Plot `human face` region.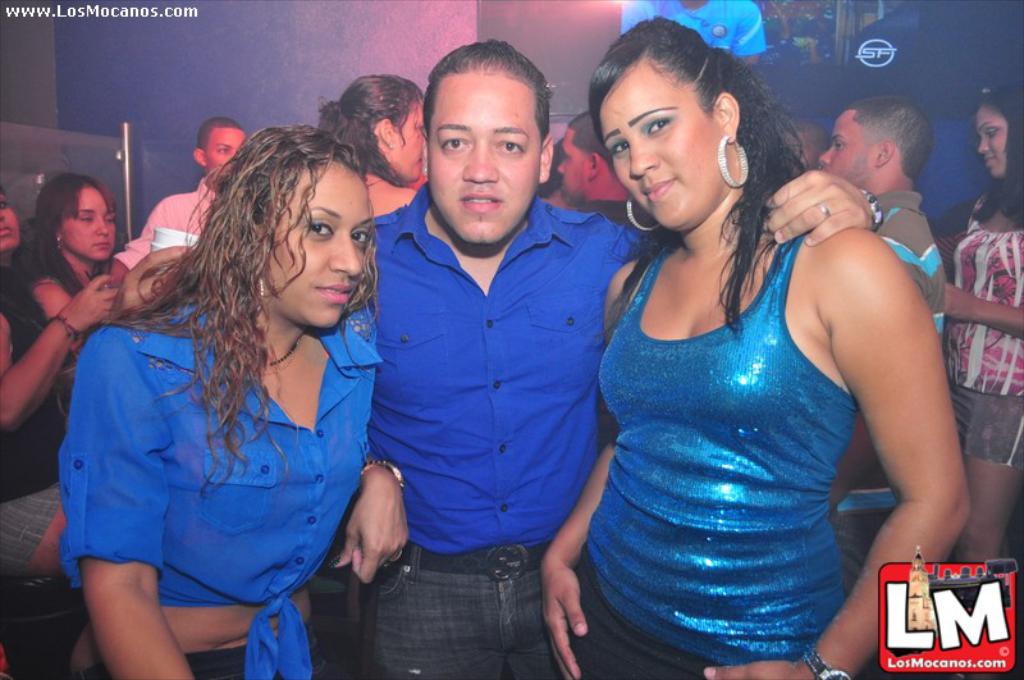
Plotted at bbox(822, 109, 879, 192).
